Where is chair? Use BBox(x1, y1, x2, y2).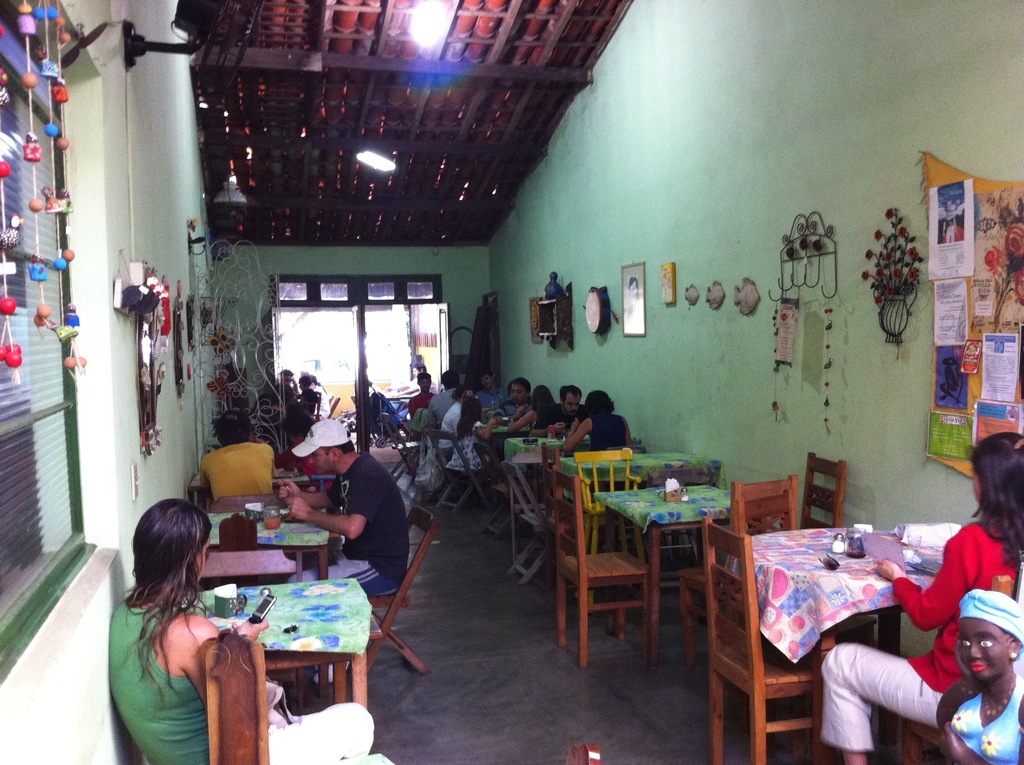
BBox(205, 546, 303, 728).
